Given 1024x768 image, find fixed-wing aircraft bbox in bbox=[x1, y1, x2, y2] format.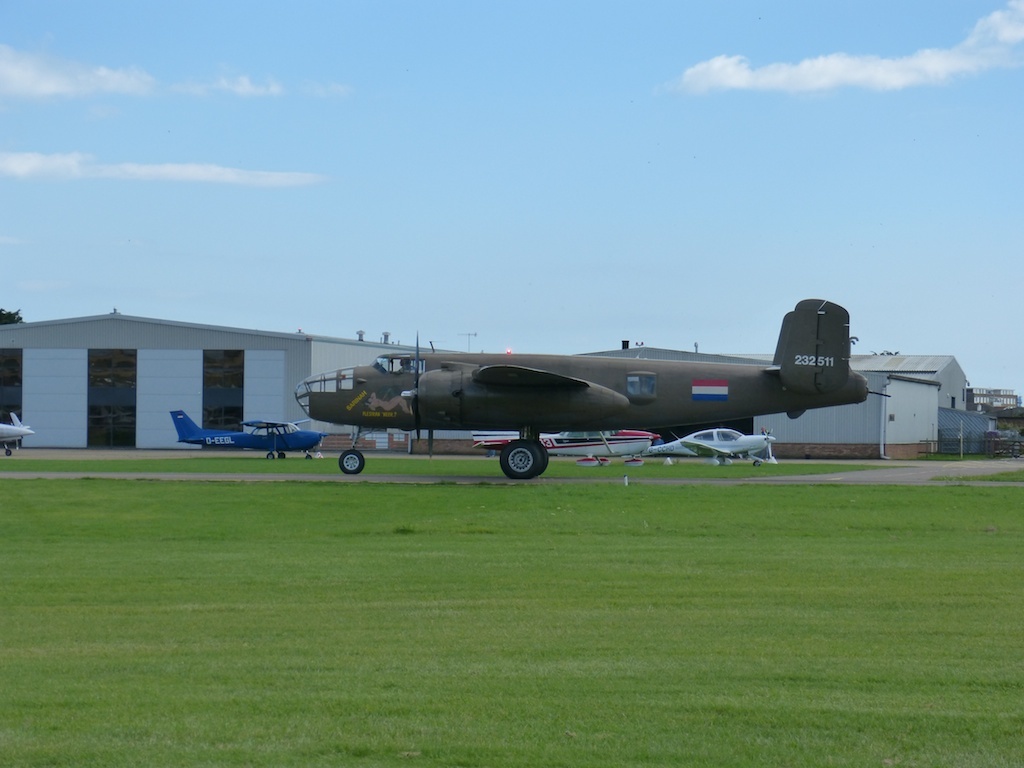
bbox=[167, 410, 325, 459].
